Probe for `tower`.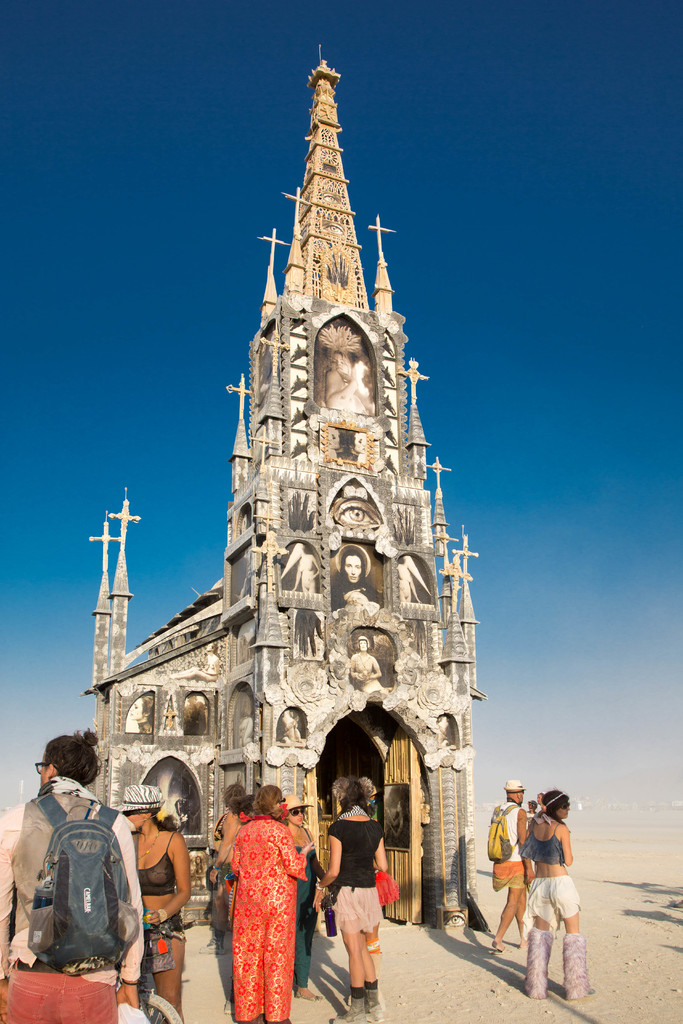
Probe result: [left=152, top=44, right=486, bottom=775].
